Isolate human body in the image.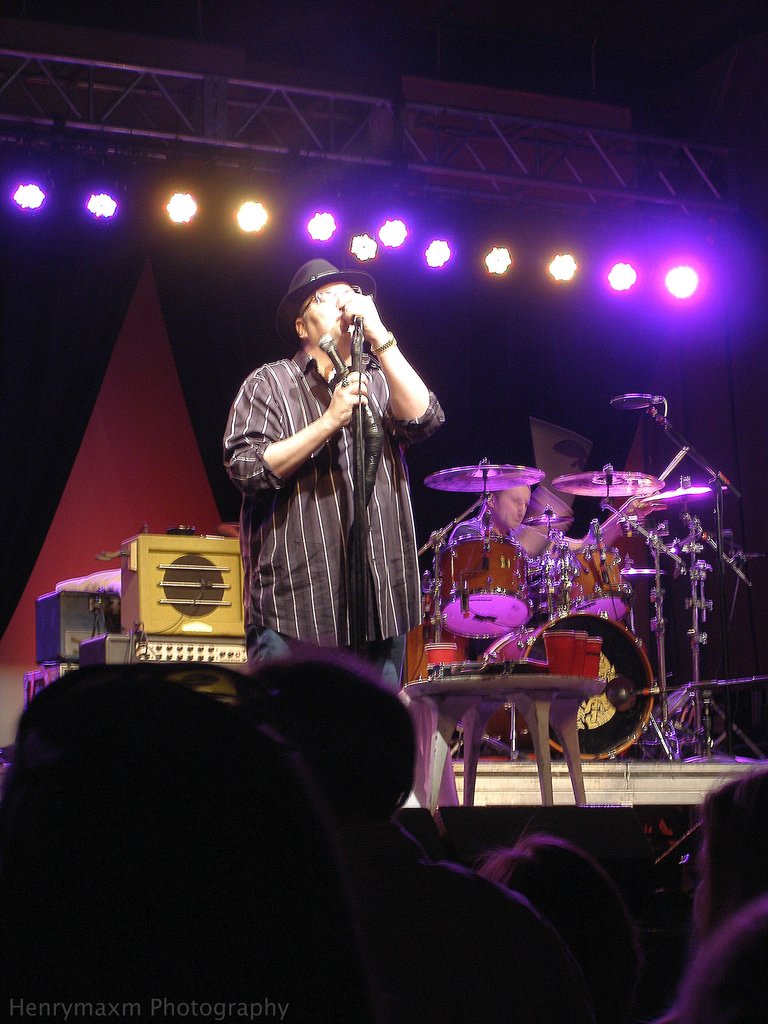
Isolated region: <region>450, 516, 499, 547</region>.
